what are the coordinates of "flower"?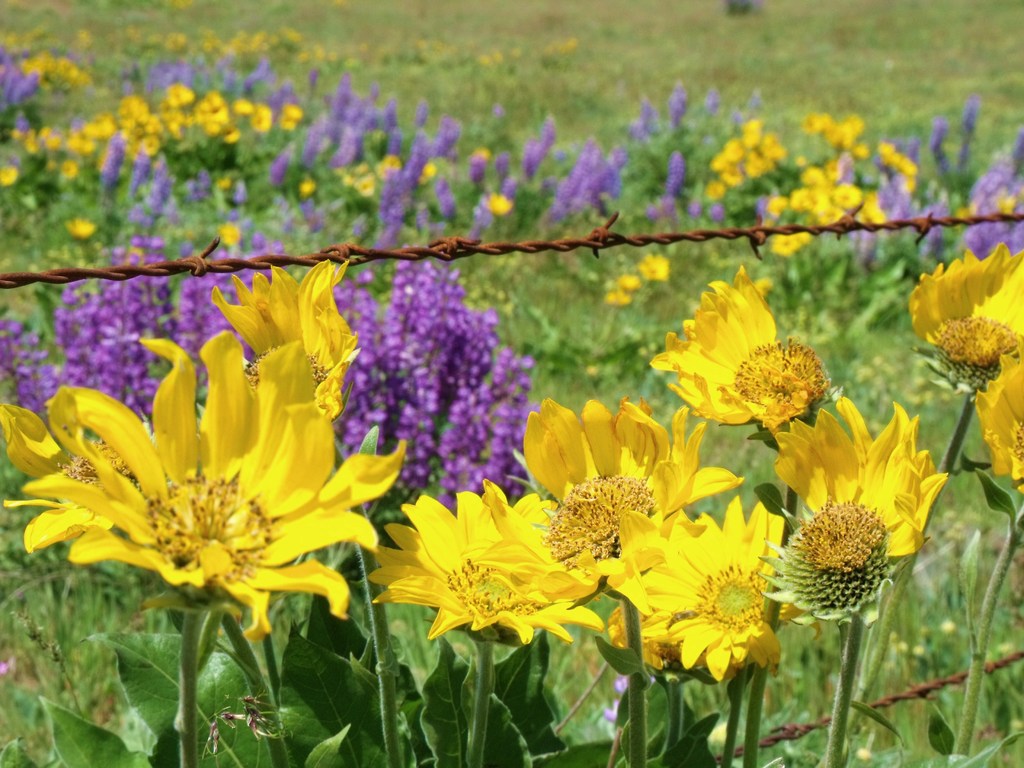
206/257/372/451.
